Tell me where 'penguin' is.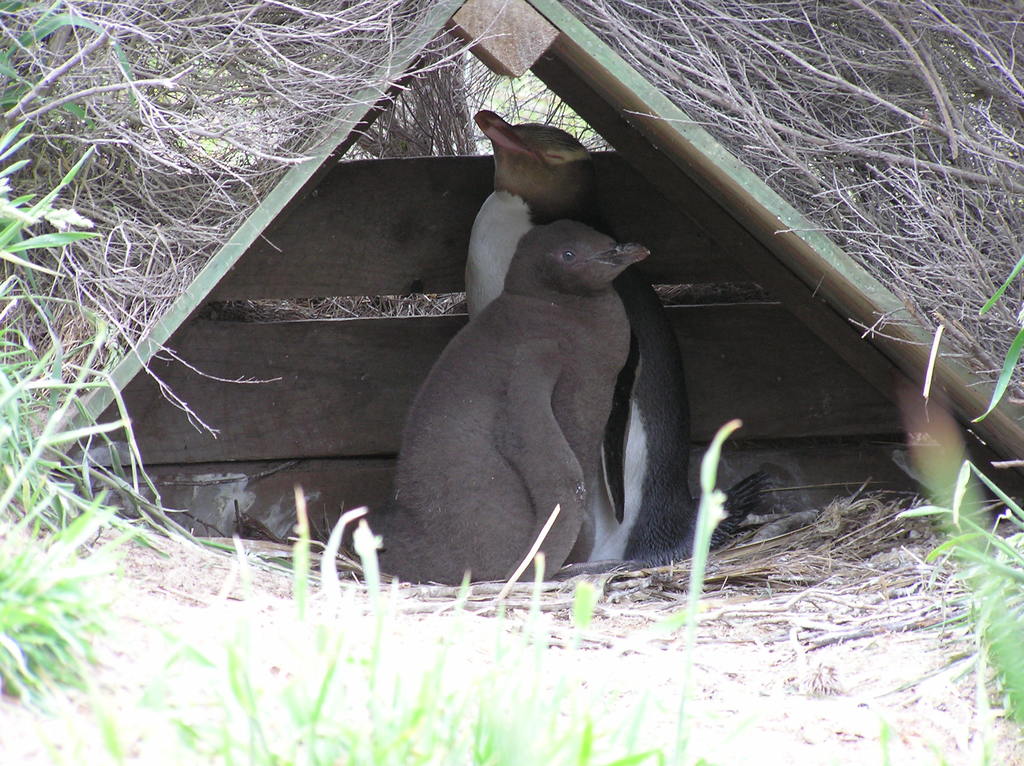
'penguin' is at left=453, top=108, right=776, bottom=571.
